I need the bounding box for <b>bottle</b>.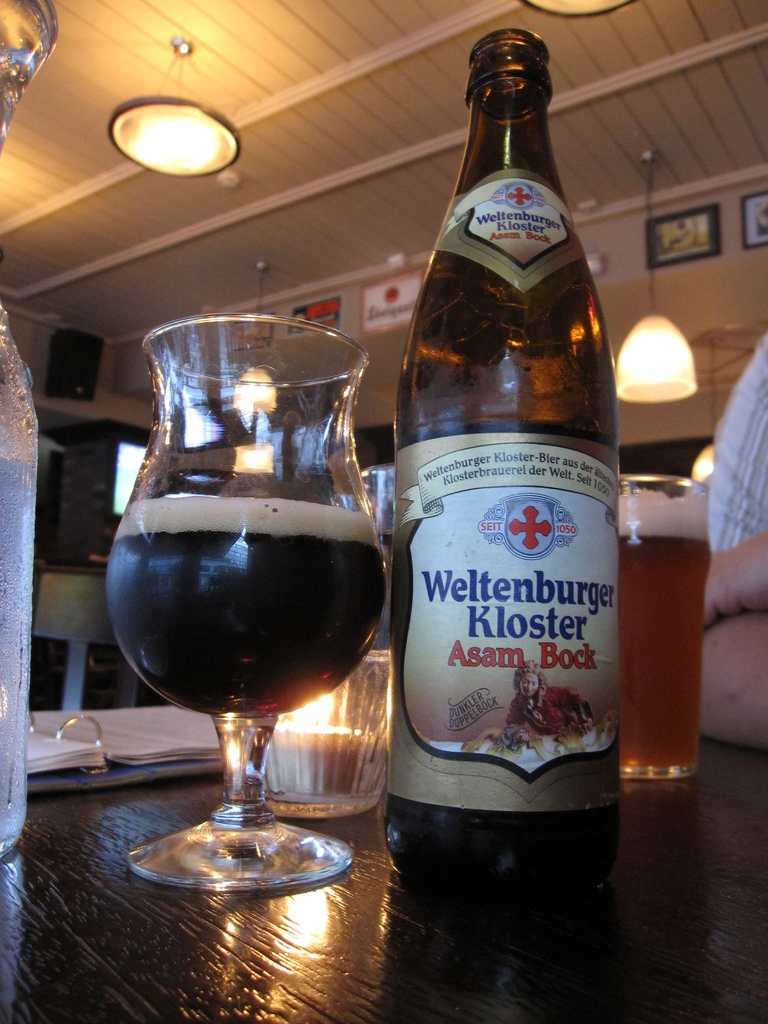
Here it is: [0, 0, 59, 881].
